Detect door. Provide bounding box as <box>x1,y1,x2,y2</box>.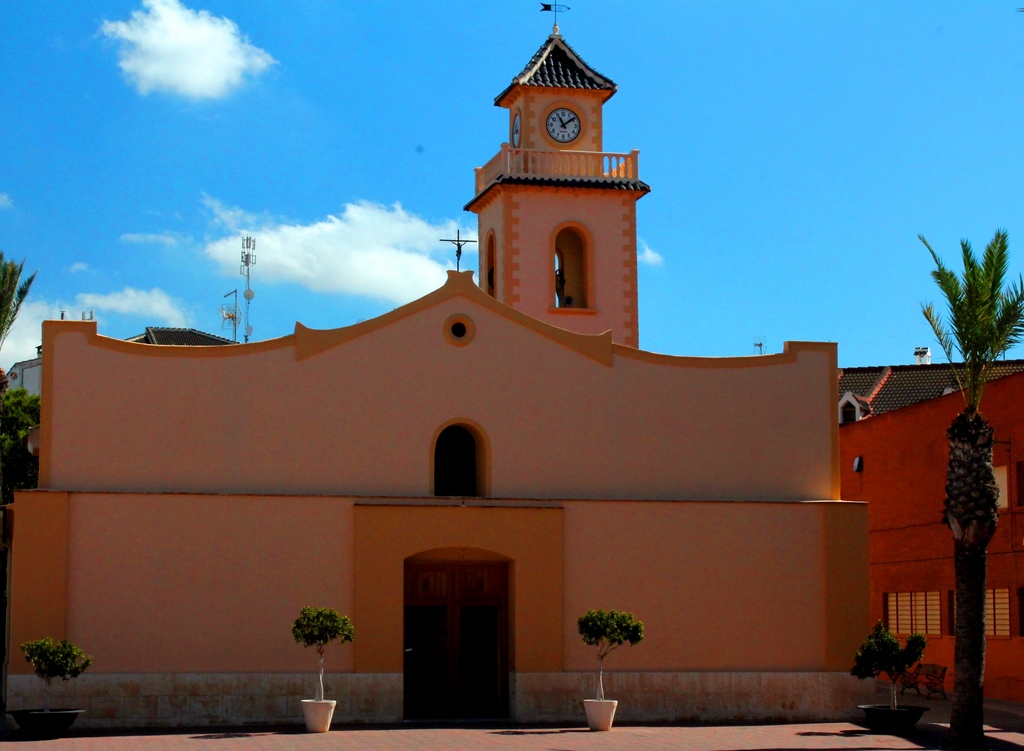
<box>412,604,506,718</box>.
